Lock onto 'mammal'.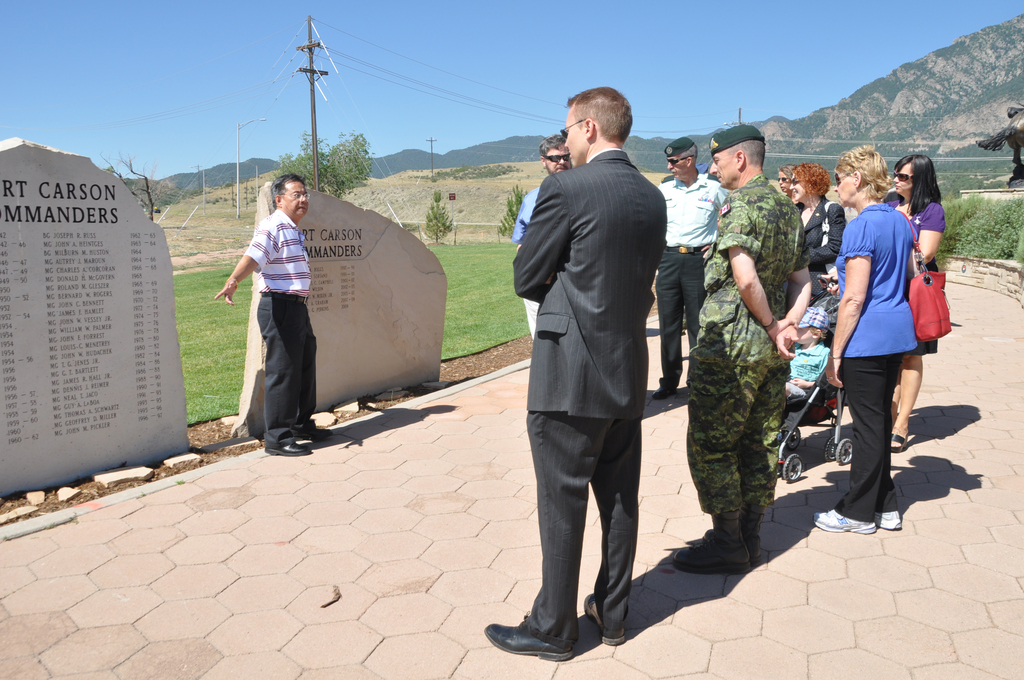
Locked: bbox=(655, 138, 726, 400).
